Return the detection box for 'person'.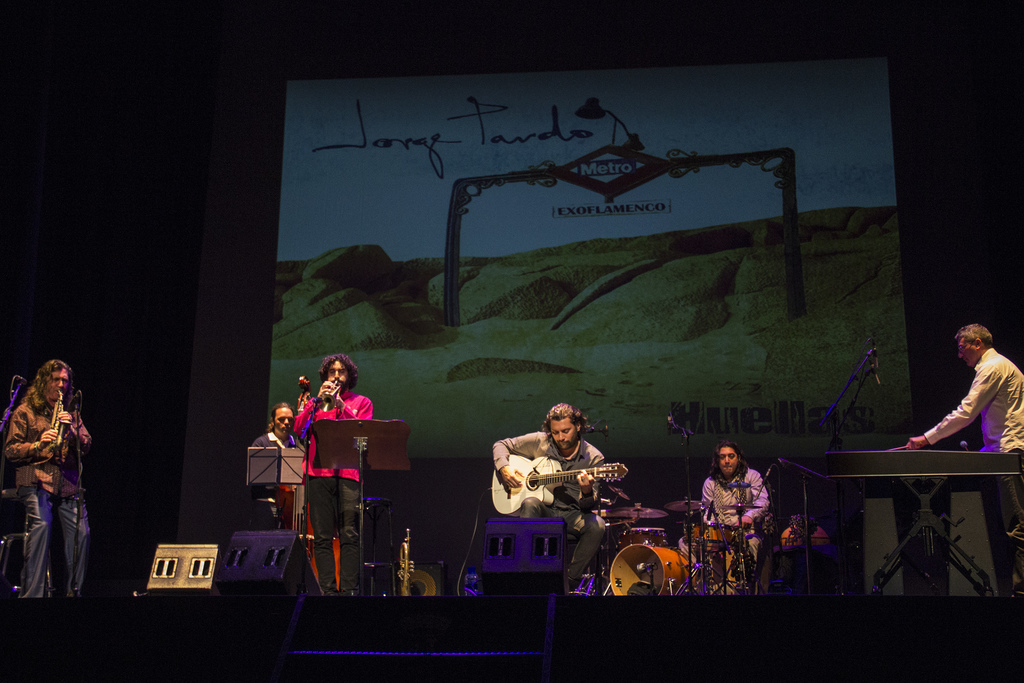
bbox=(291, 353, 378, 597).
